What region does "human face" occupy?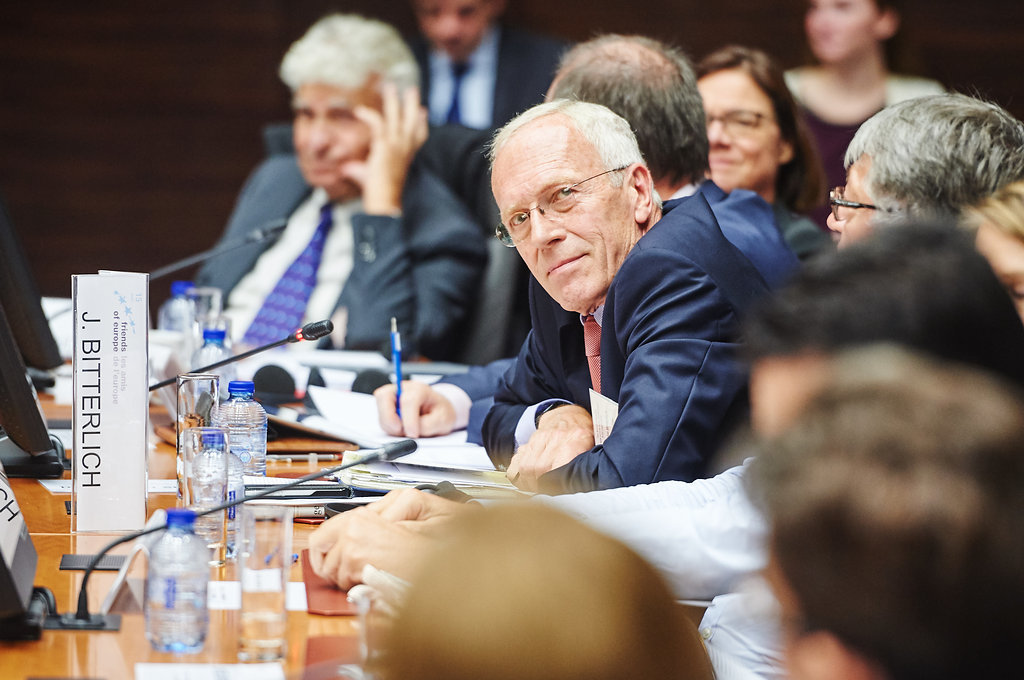
box(290, 83, 372, 191).
